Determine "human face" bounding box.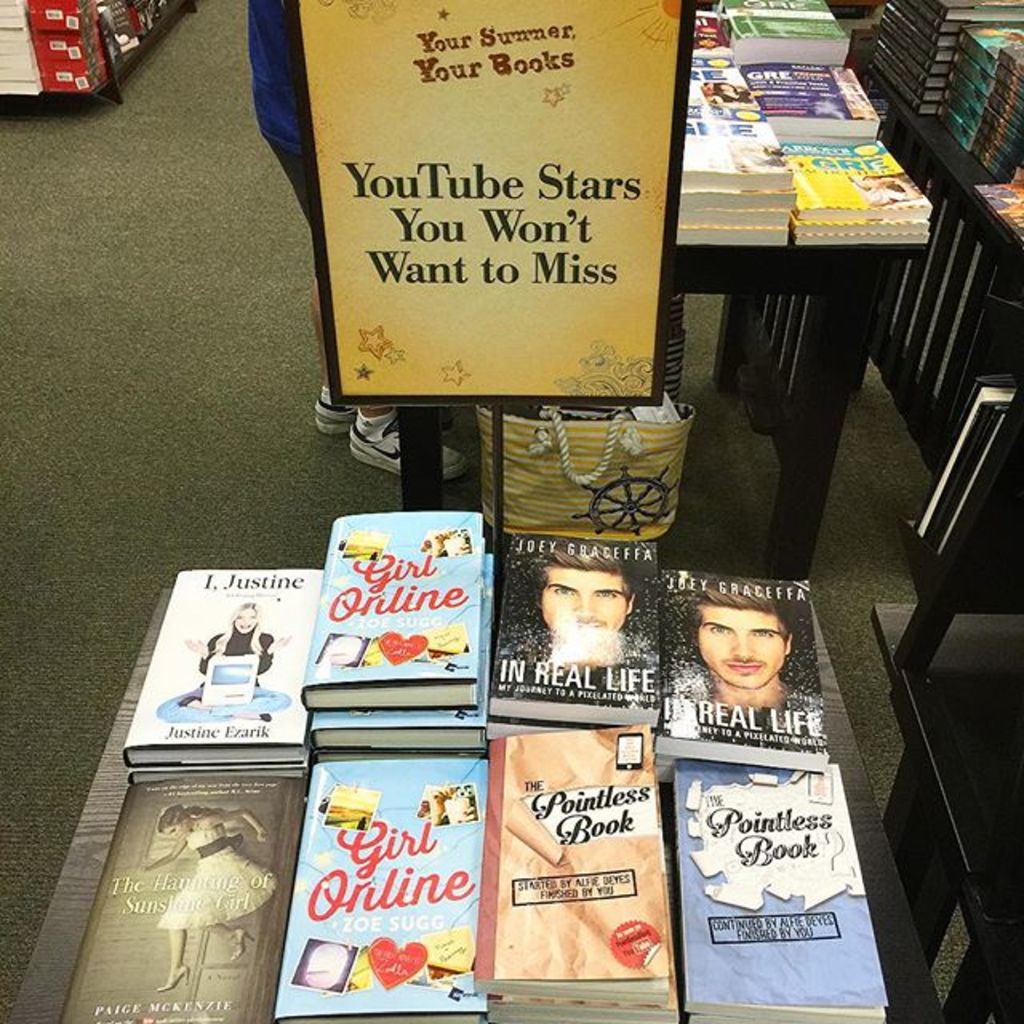
Determined: rect(698, 608, 787, 686).
